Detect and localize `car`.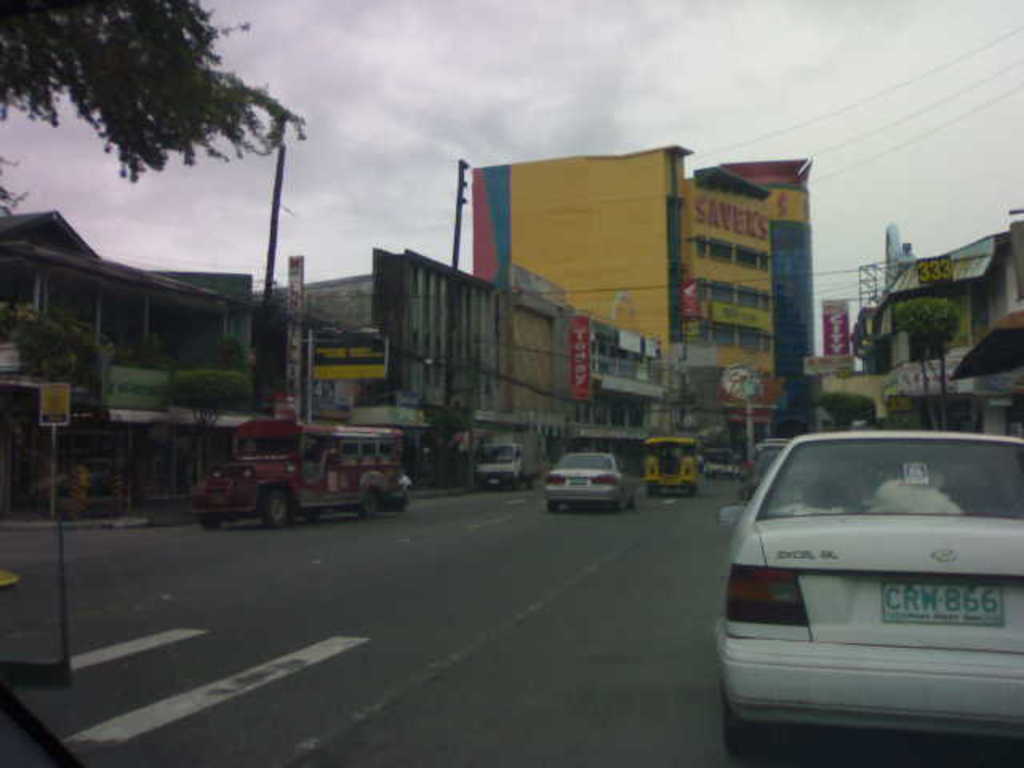
Localized at left=710, top=429, right=1022, bottom=758.
